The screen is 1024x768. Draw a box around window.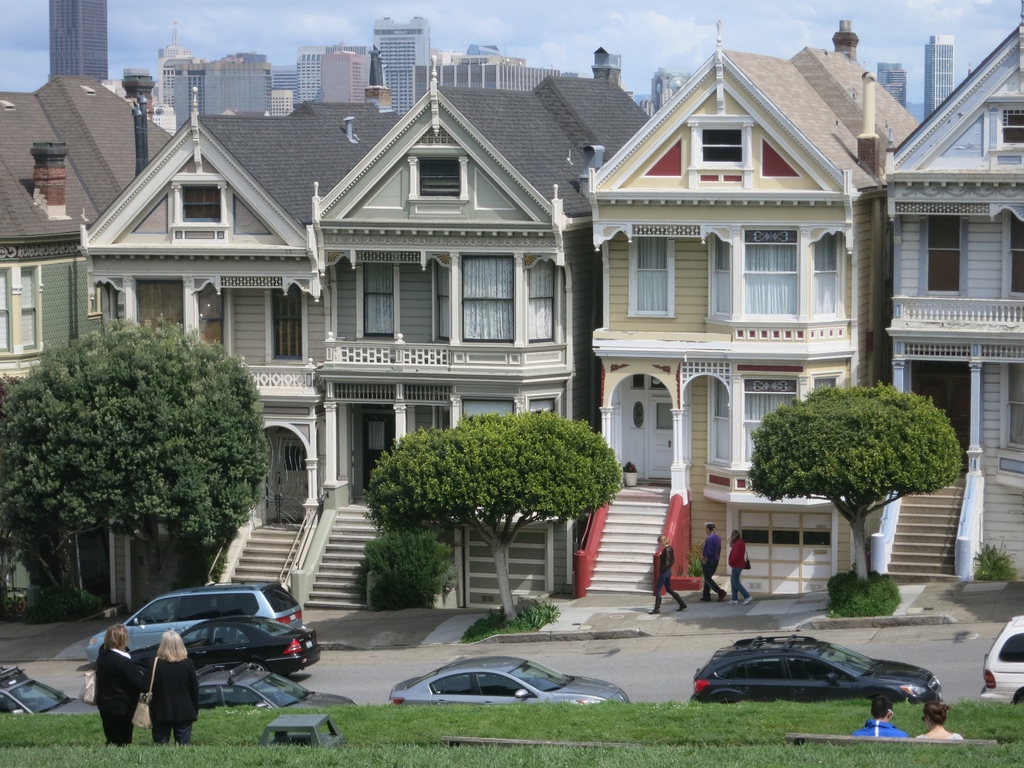
(471,391,556,417).
